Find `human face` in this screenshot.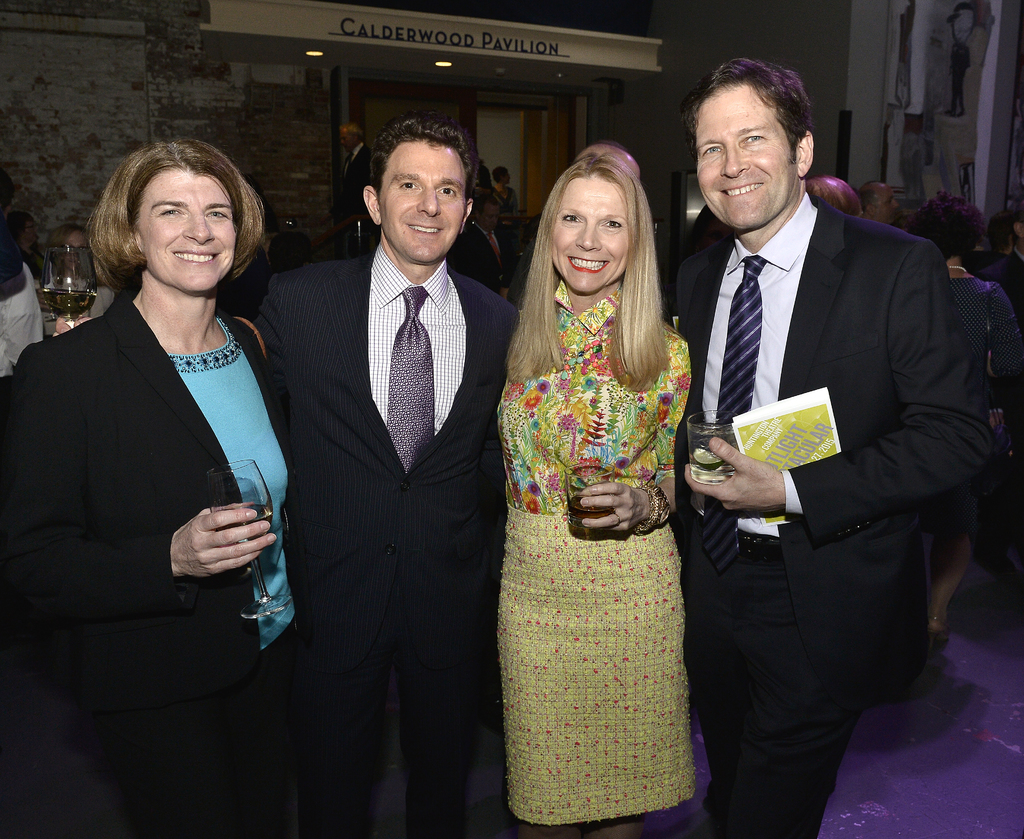
The bounding box for `human face` is x1=538, y1=152, x2=652, y2=292.
